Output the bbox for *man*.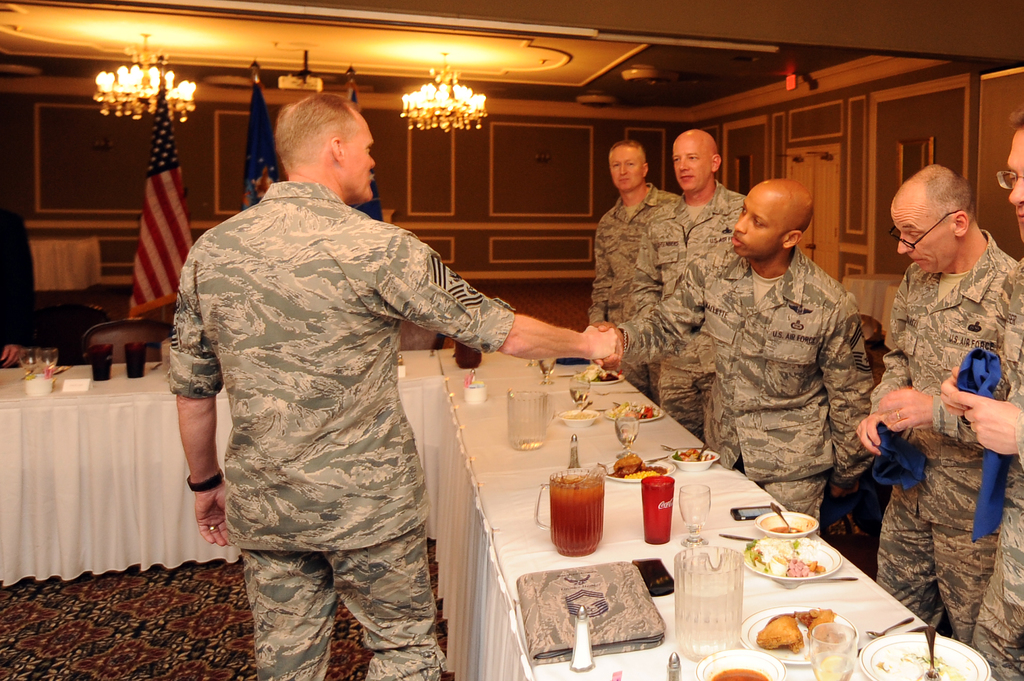
BBox(168, 95, 619, 680).
